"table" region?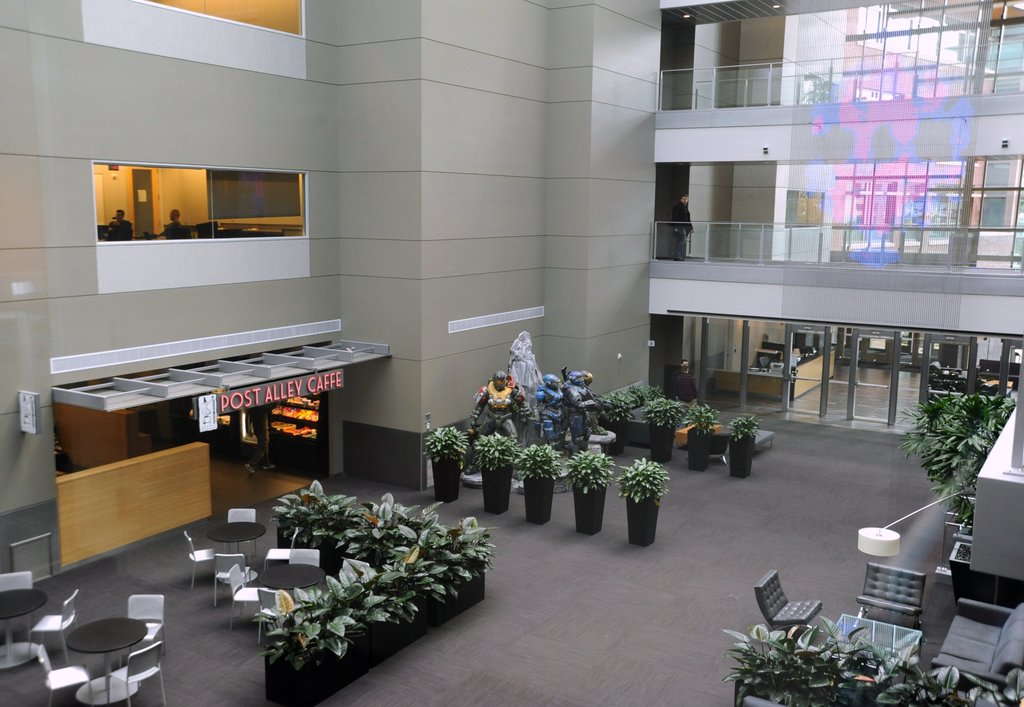
bbox=(253, 565, 325, 596)
